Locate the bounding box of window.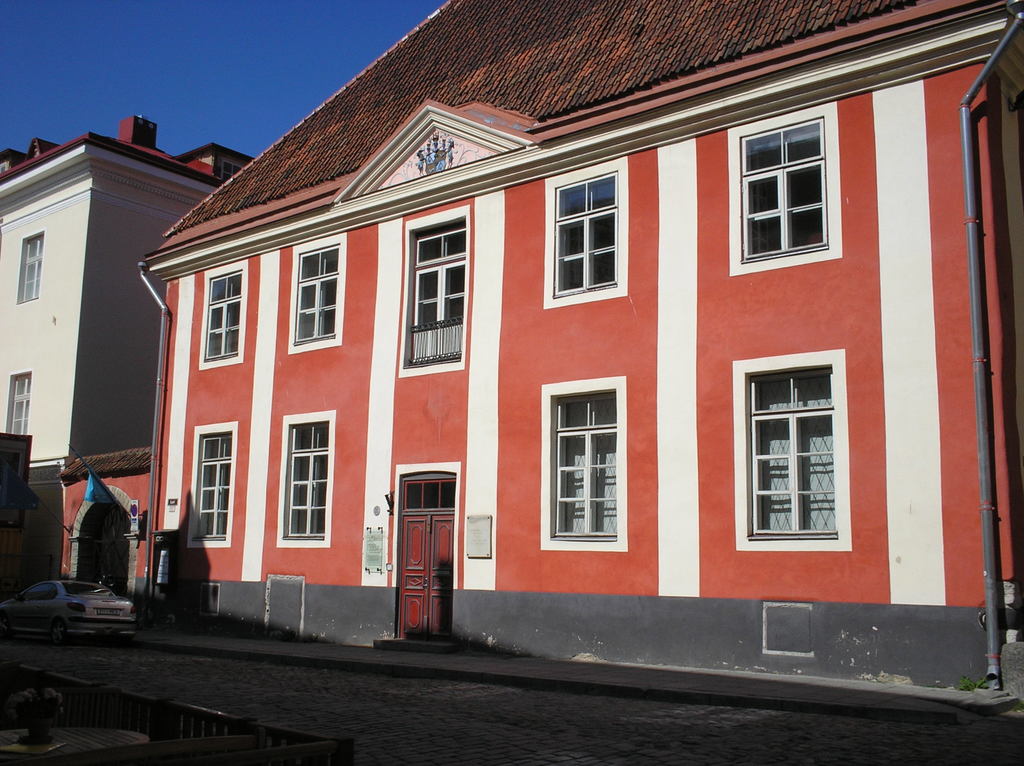
Bounding box: [203, 271, 243, 362].
